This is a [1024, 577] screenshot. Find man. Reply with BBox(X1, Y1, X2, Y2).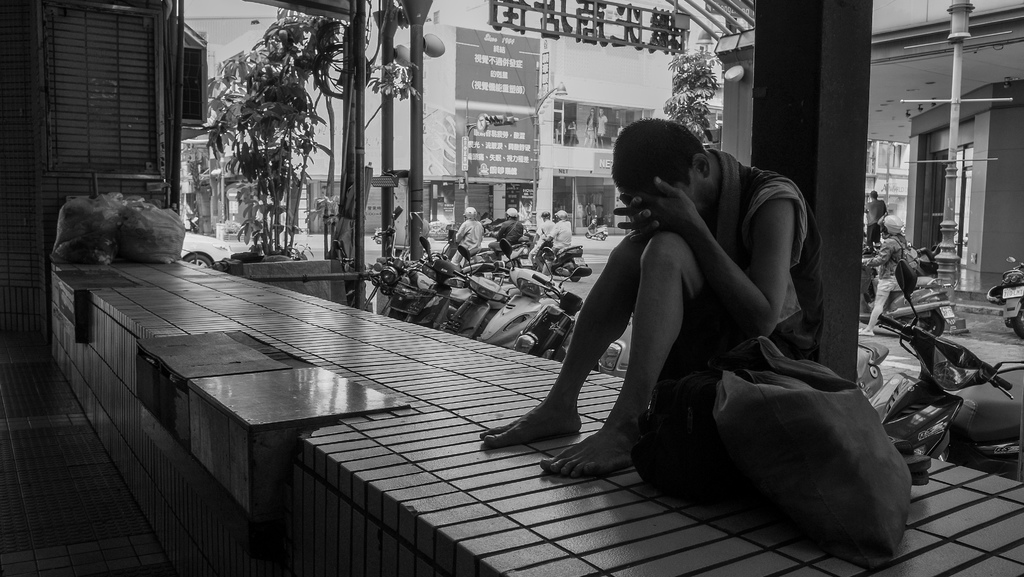
BBox(452, 204, 483, 261).
